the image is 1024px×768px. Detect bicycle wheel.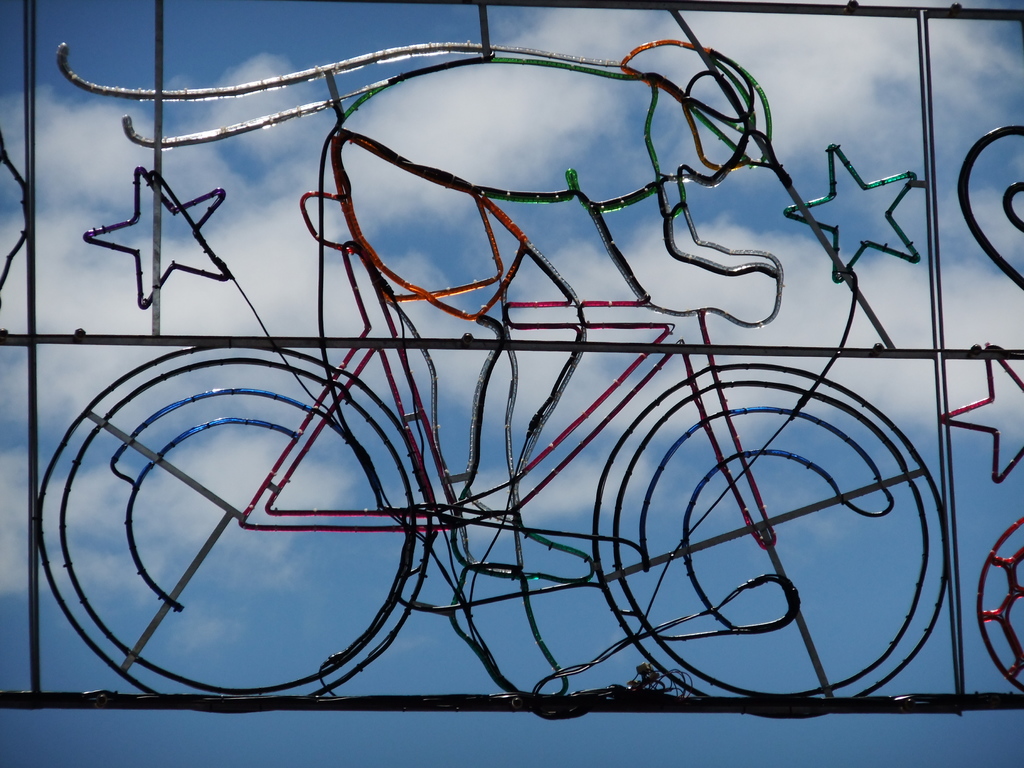
Detection: 47/375/469/696.
